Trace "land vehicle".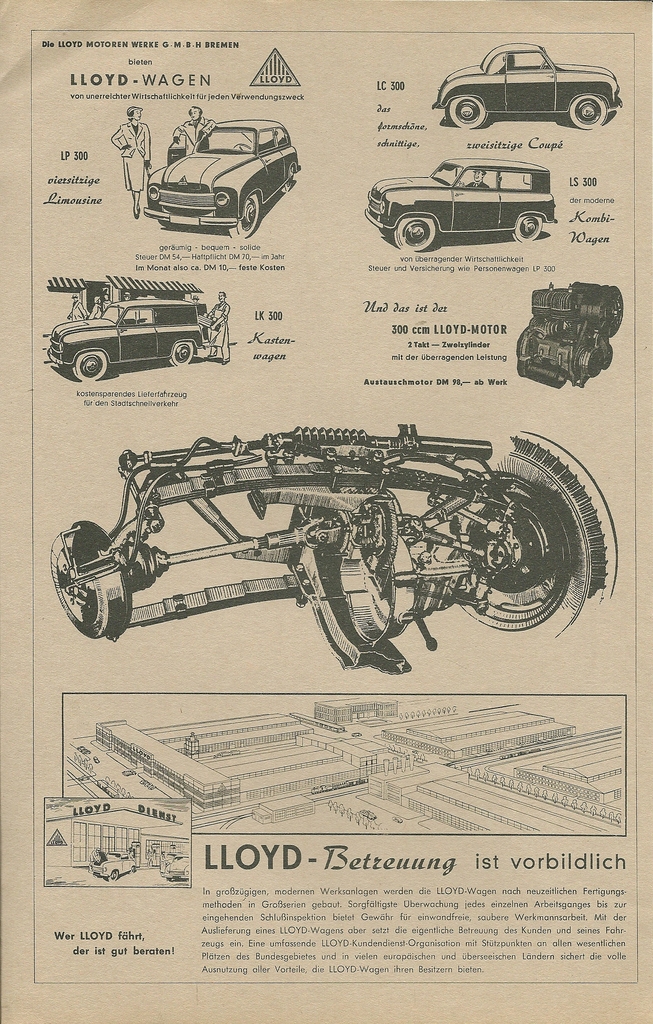
Traced to (x1=366, y1=161, x2=554, y2=246).
